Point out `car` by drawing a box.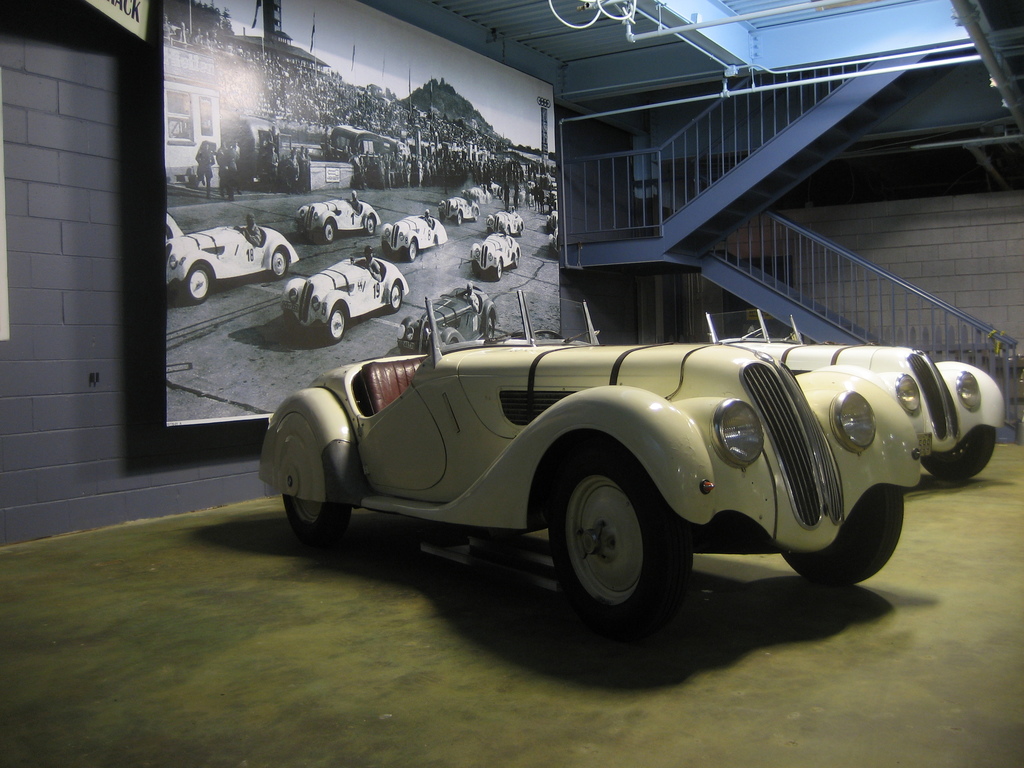
474,186,483,205.
